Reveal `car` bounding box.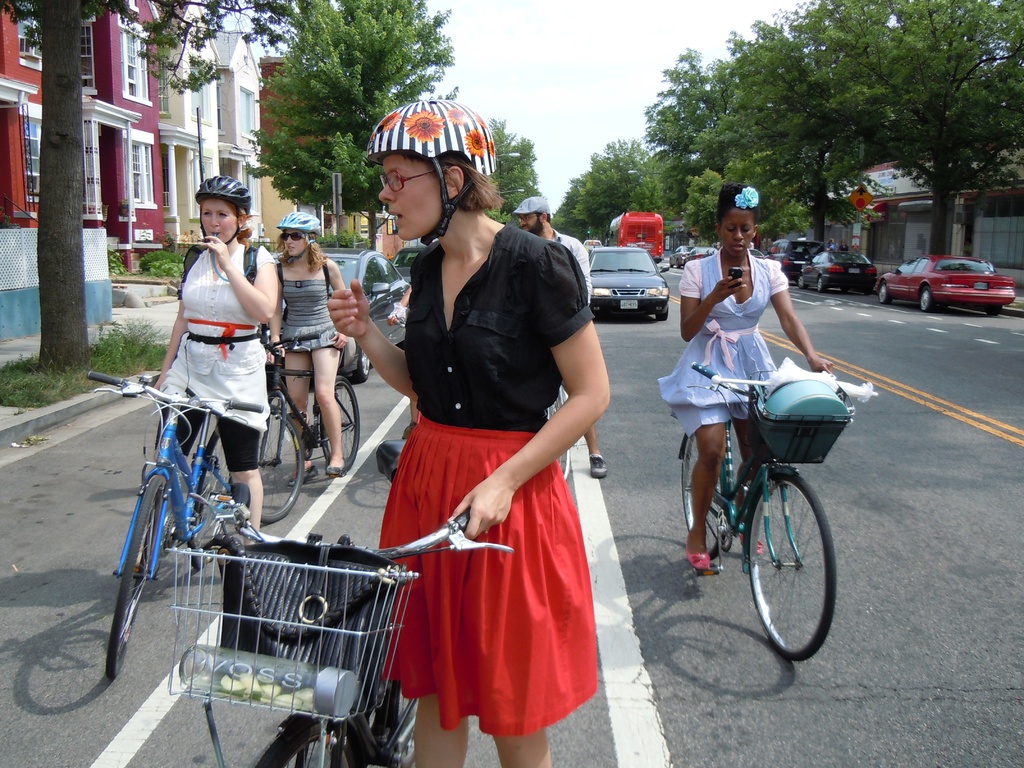
Revealed: x1=587, y1=243, x2=678, y2=315.
